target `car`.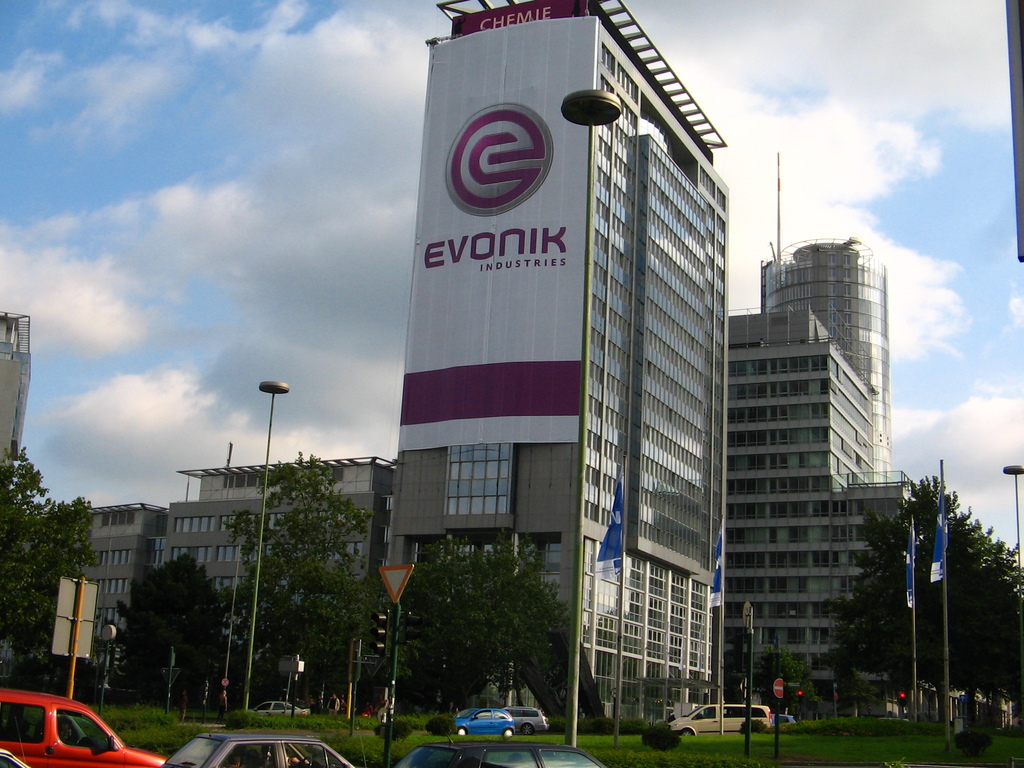
Target region: 388:736:630:767.
